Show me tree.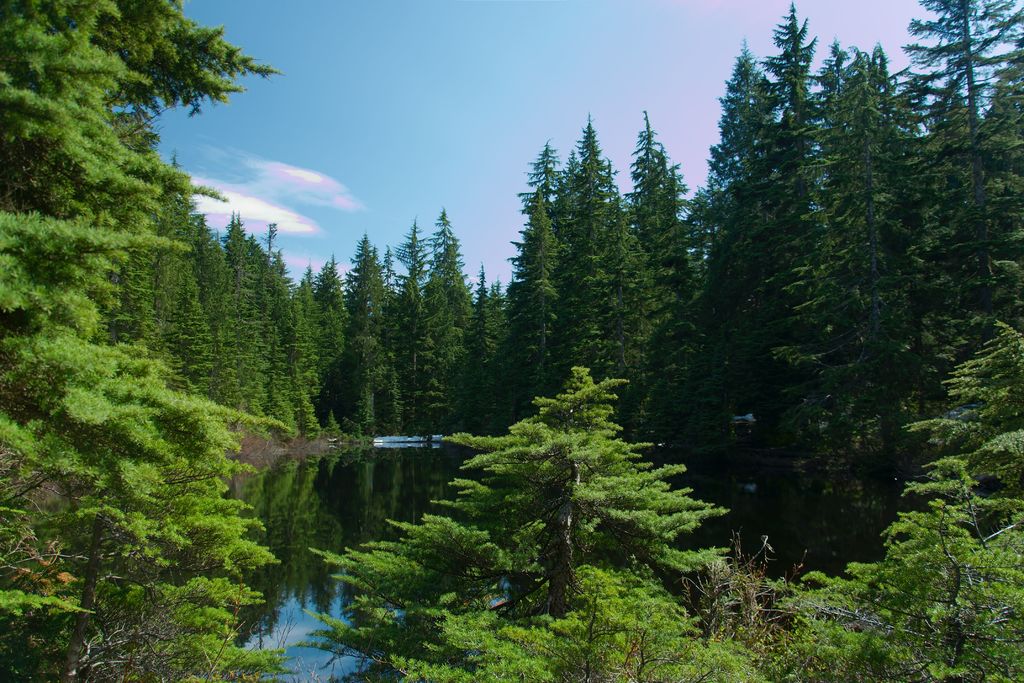
tree is here: region(337, 240, 393, 427).
